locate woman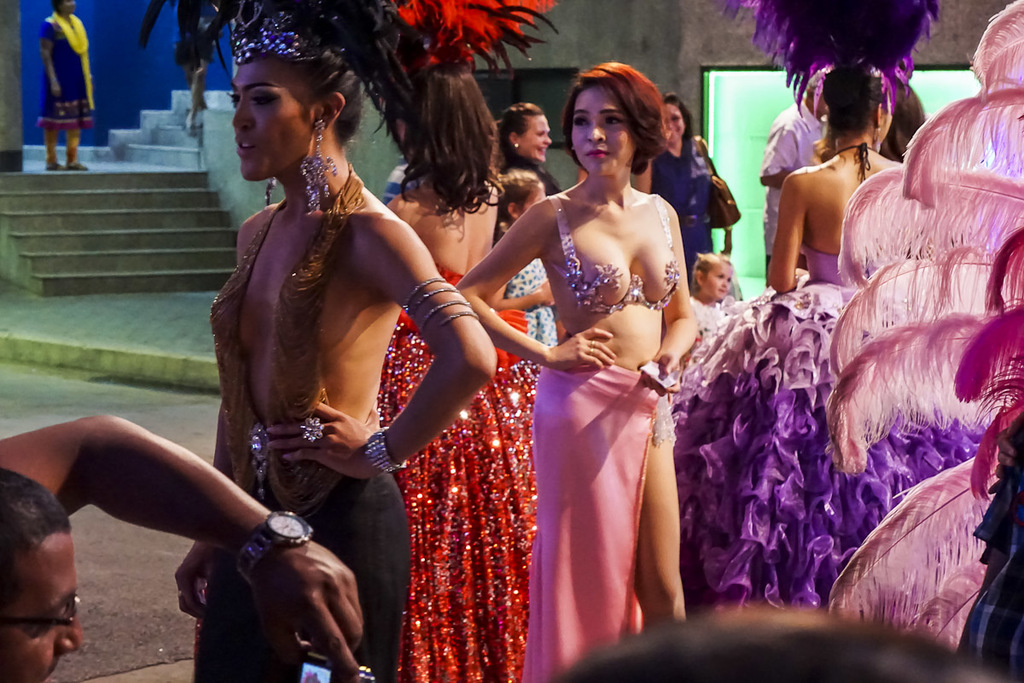
<box>32,0,99,170</box>
